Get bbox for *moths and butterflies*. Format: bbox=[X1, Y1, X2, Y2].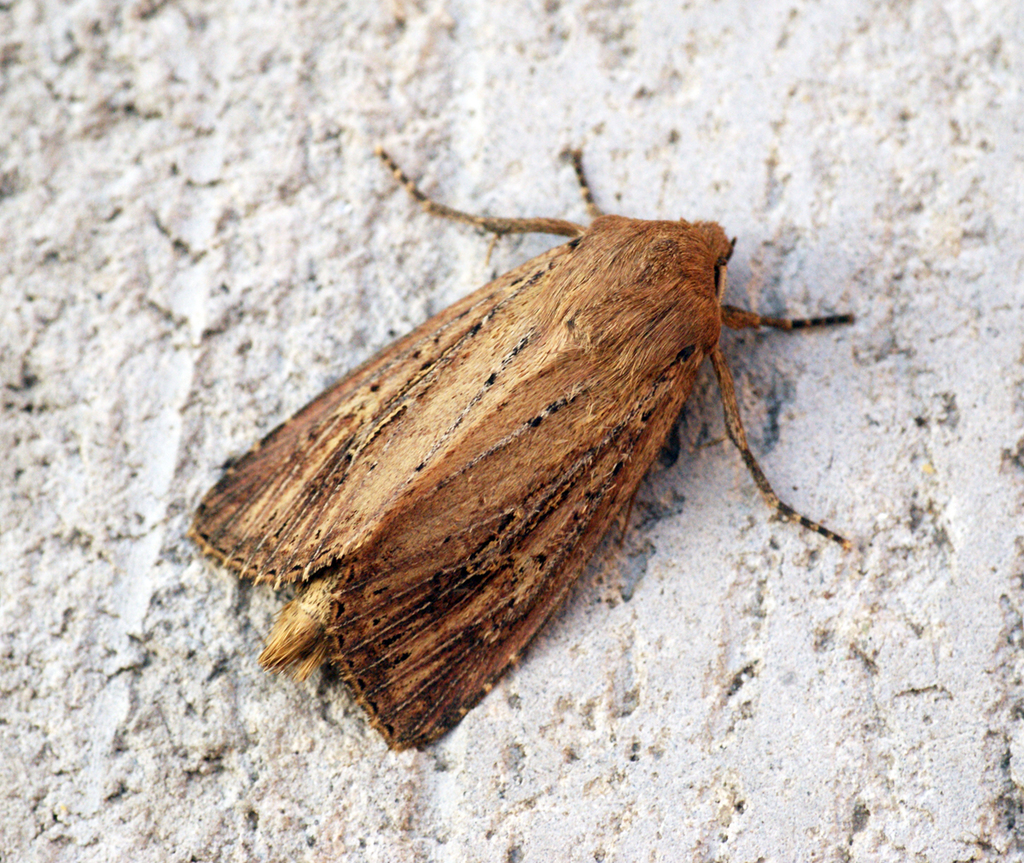
bbox=[172, 154, 858, 761].
